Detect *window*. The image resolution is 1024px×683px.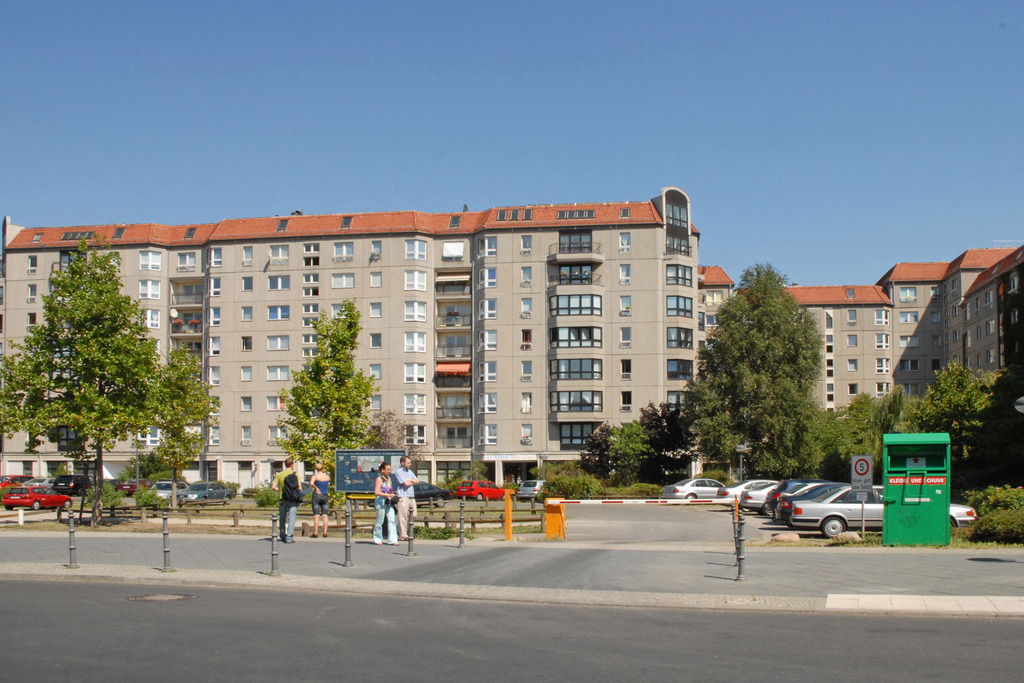
x1=363 y1=360 x2=385 y2=383.
